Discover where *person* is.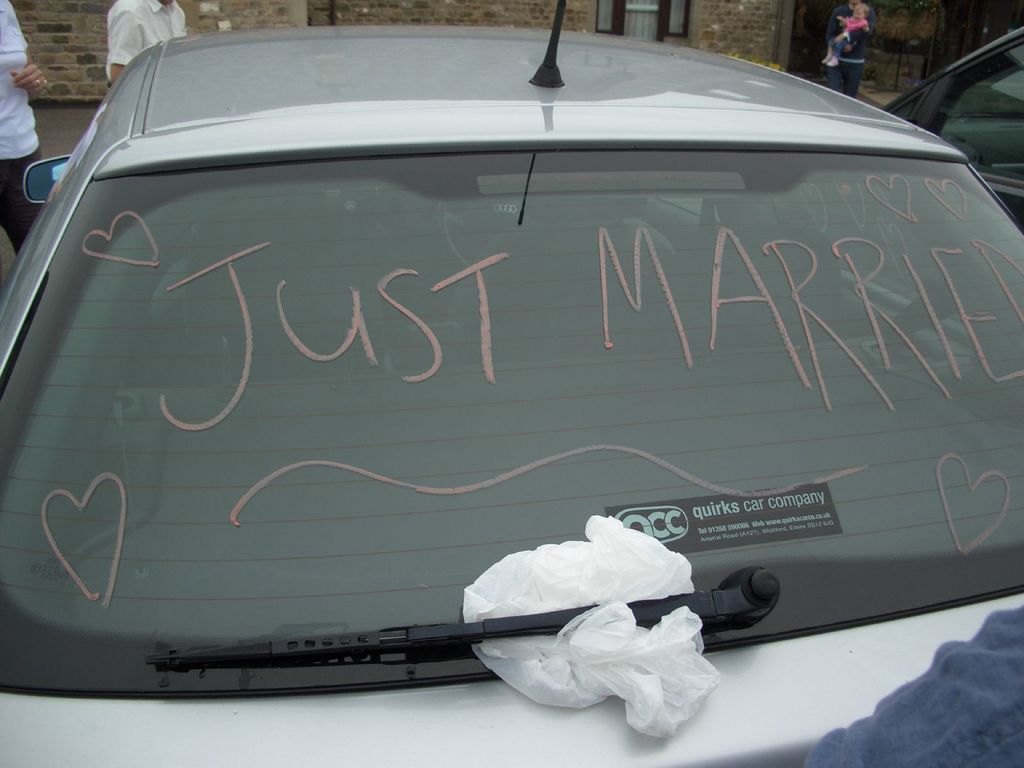
Discovered at (102,0,189,98).
